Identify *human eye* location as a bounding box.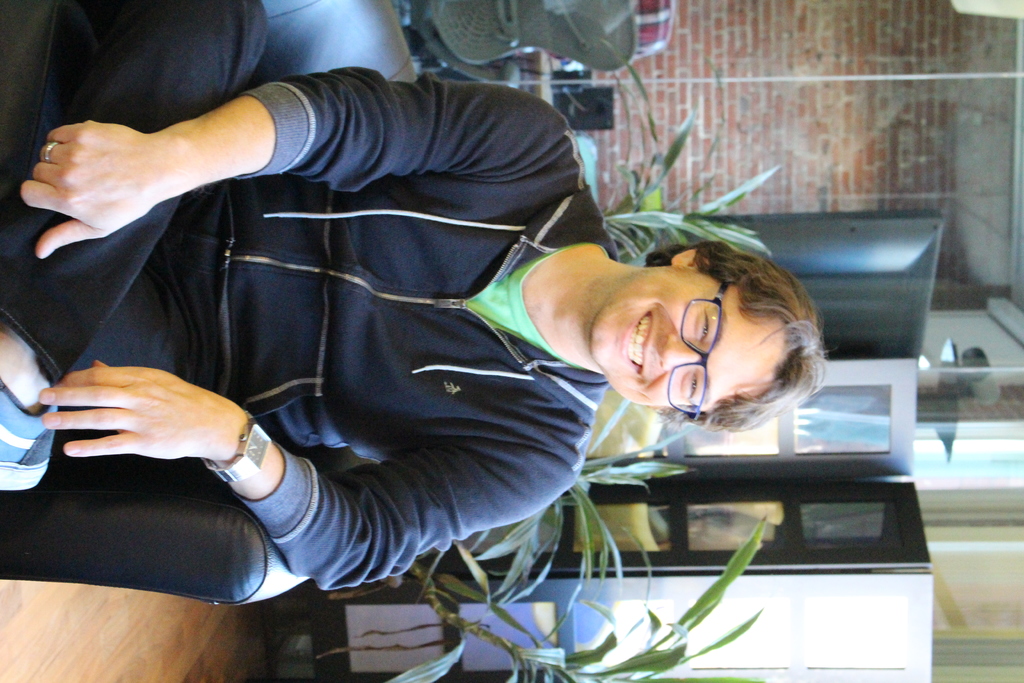
x1=684 y1=370 x2=699 y2=403.
